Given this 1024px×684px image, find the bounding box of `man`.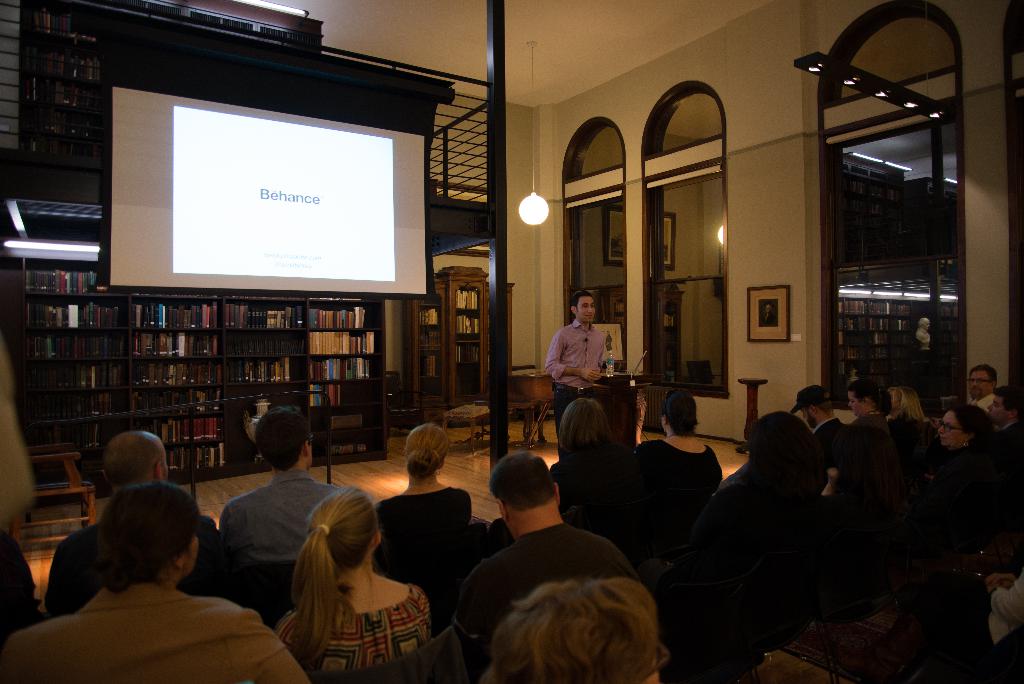
963/361/999/416.
